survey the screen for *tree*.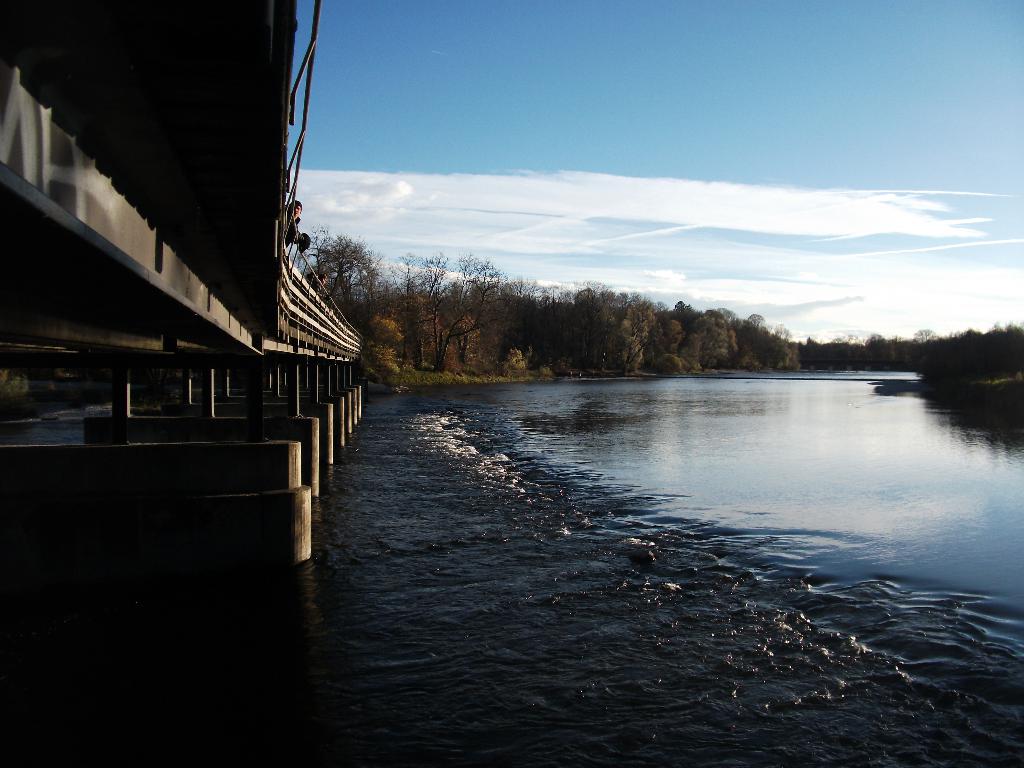
Survey found: 609,295,657,364.
